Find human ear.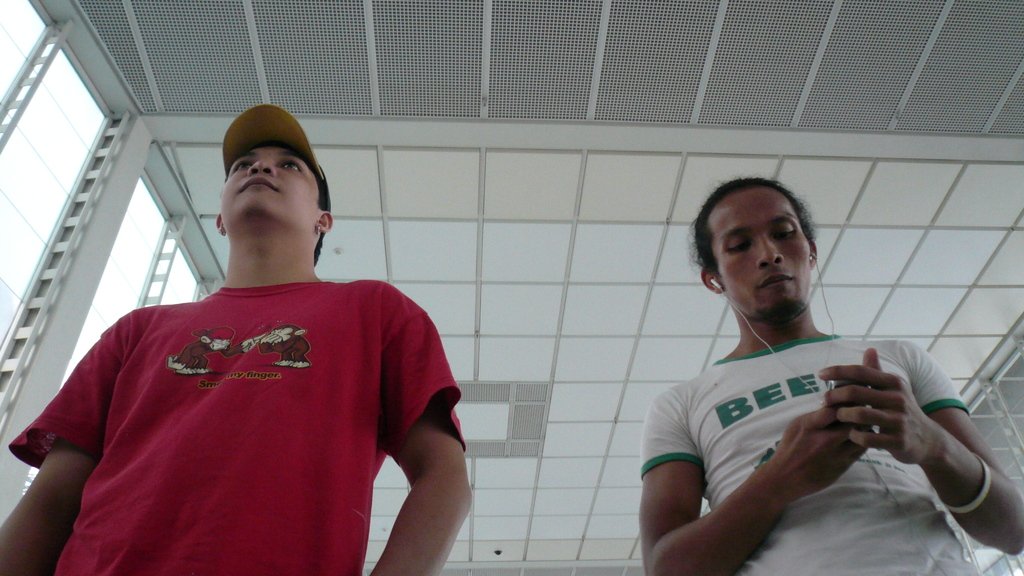
216/216/223/238.
